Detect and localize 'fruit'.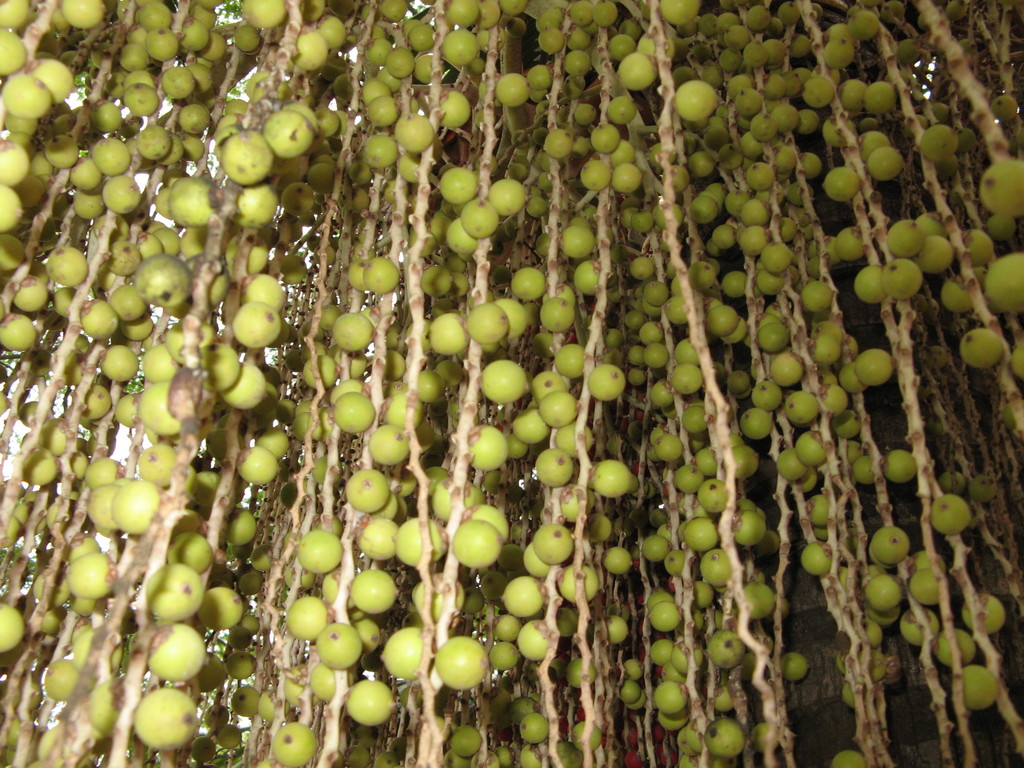
Localized at <region>590, 364, 626, 401</region>.
